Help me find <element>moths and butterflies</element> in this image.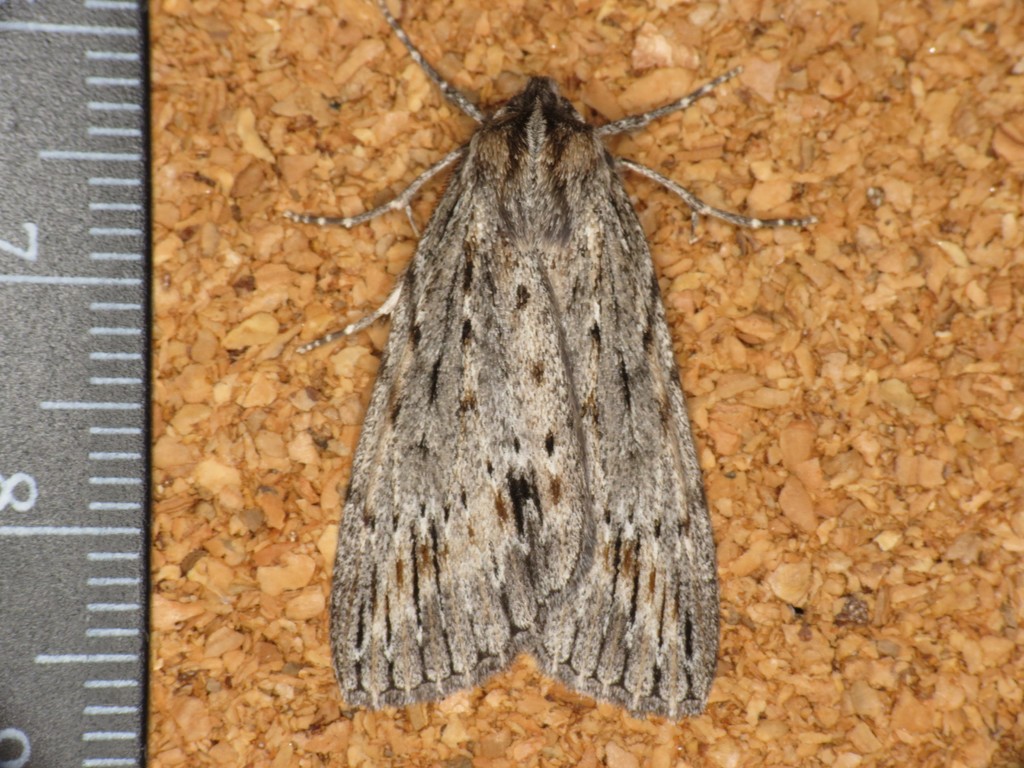
Found it: (282,0,822,716).
